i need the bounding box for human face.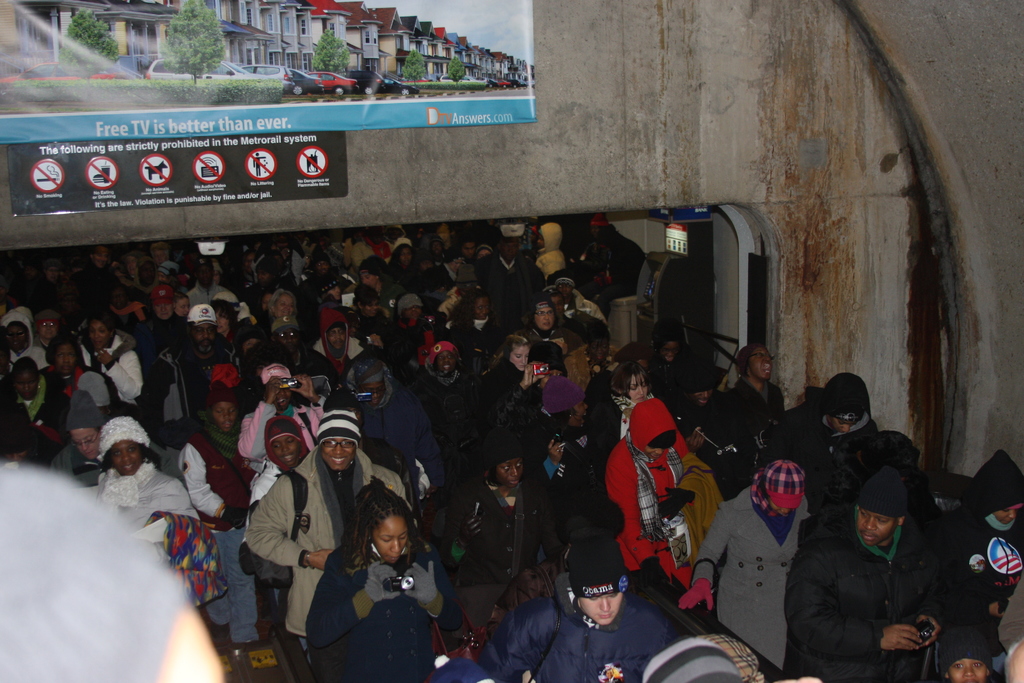
Here it is: 372/515/408/565.
